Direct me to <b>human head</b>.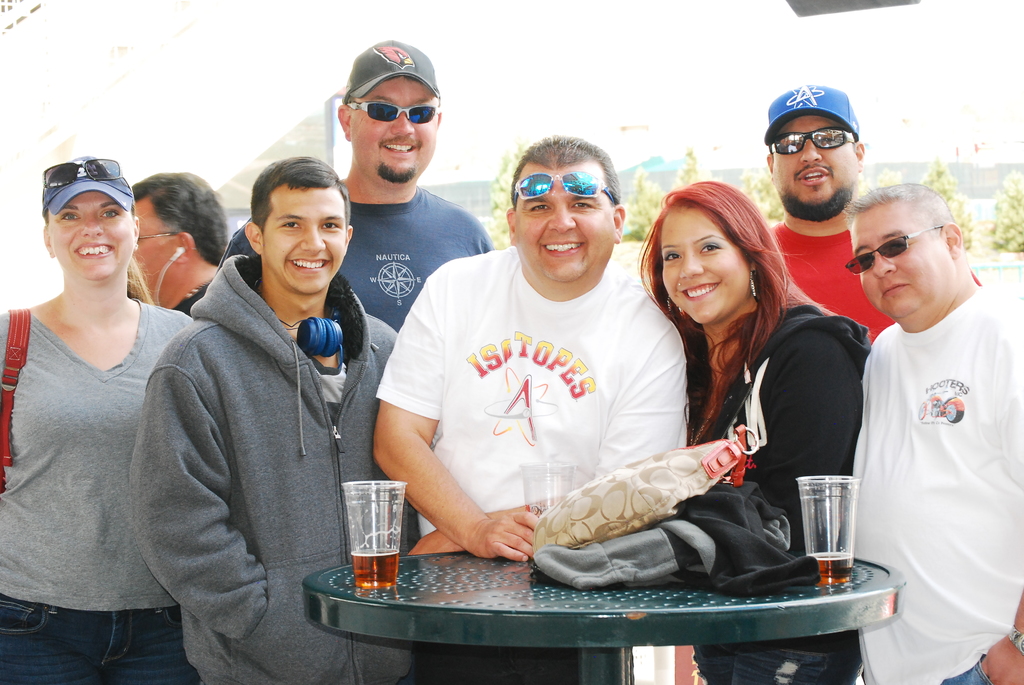
Direction: BBox(753, 70, 886, 217).
